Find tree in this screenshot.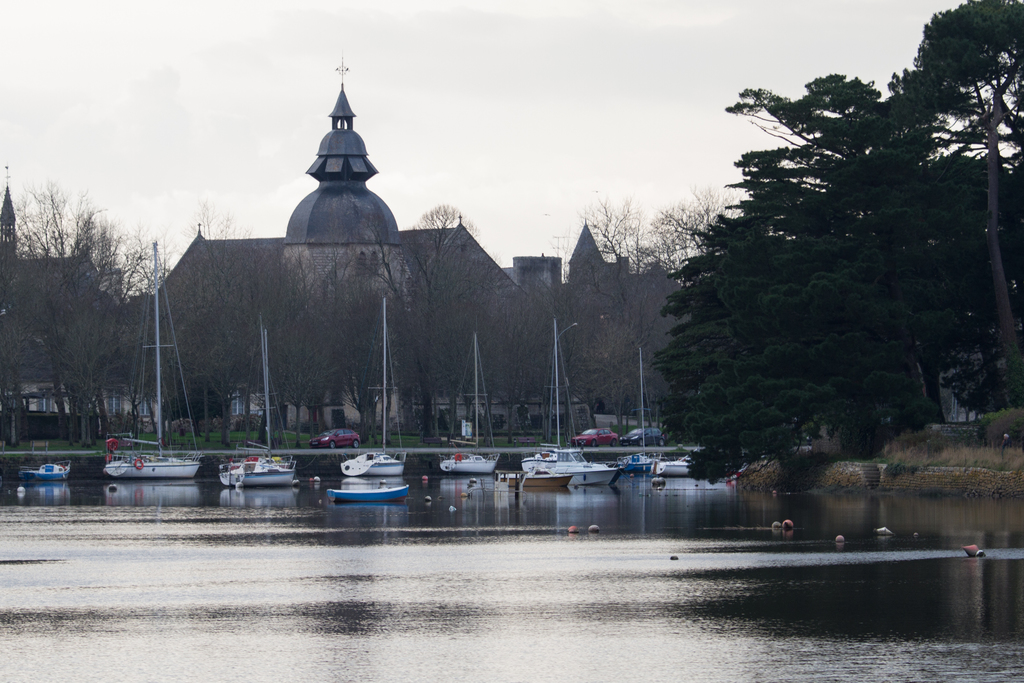
The bounding box for tree is <bbox>10, 183, 164, 444</bbox>.
